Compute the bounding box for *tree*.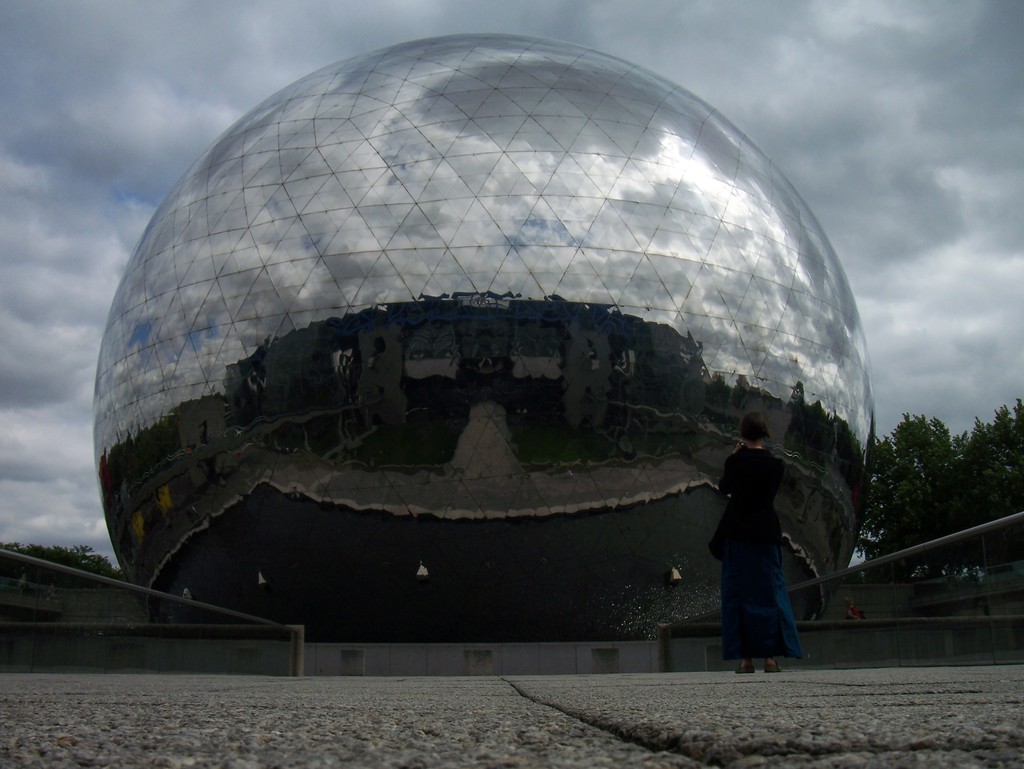
(left=922, top=430, right=997, bottom=571).
